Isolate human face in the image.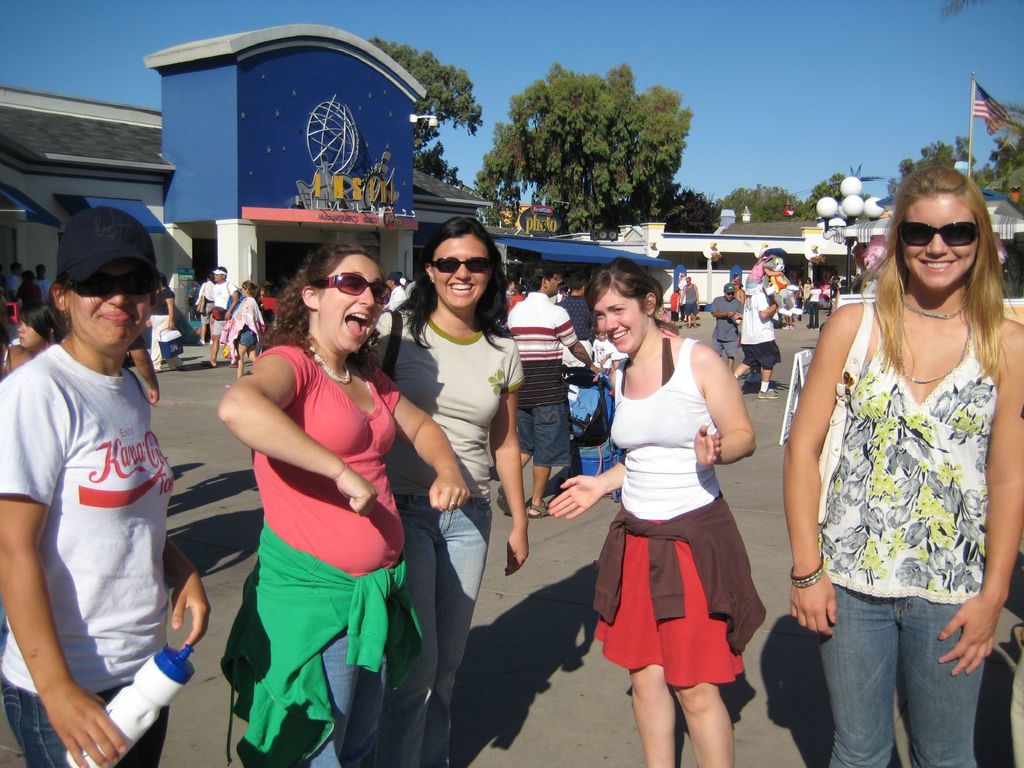
Isolated region: [902,196,975,291].
